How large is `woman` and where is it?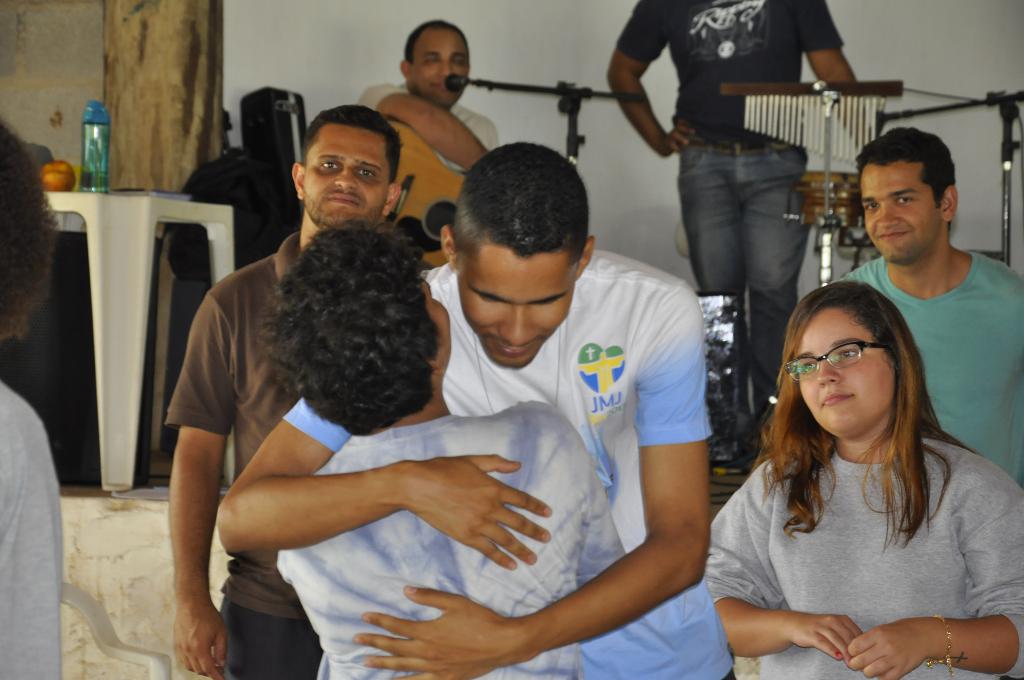
Bounding box: 255/211/636/679.
